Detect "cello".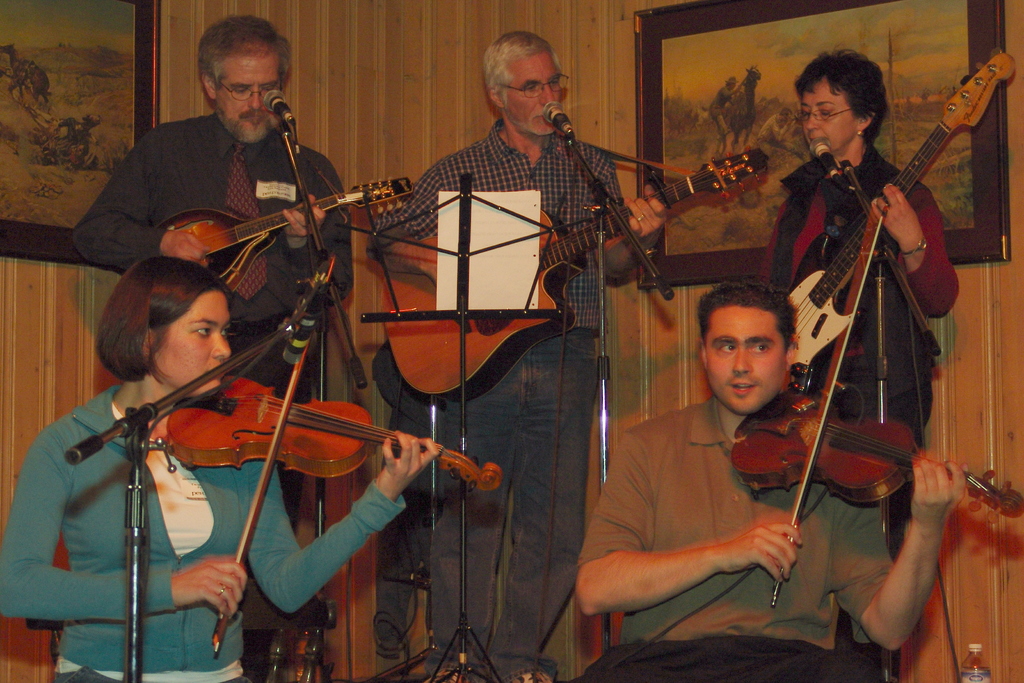
Detected at pyautogui.locateOnScreen(729, 210, 1023, 600).
